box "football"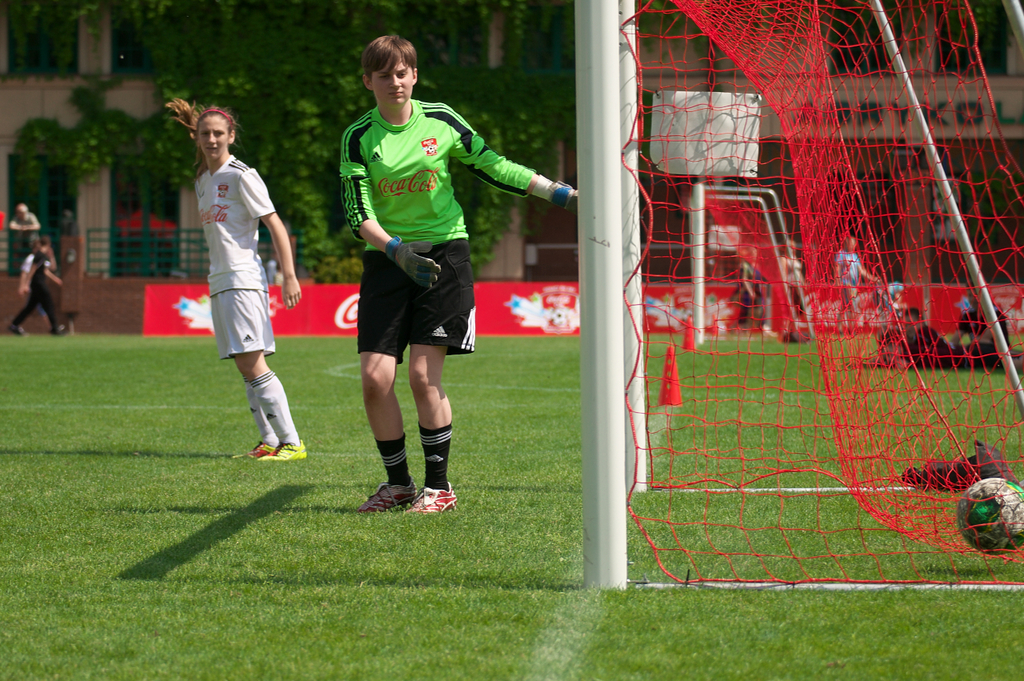
(958,476,1023,555)
